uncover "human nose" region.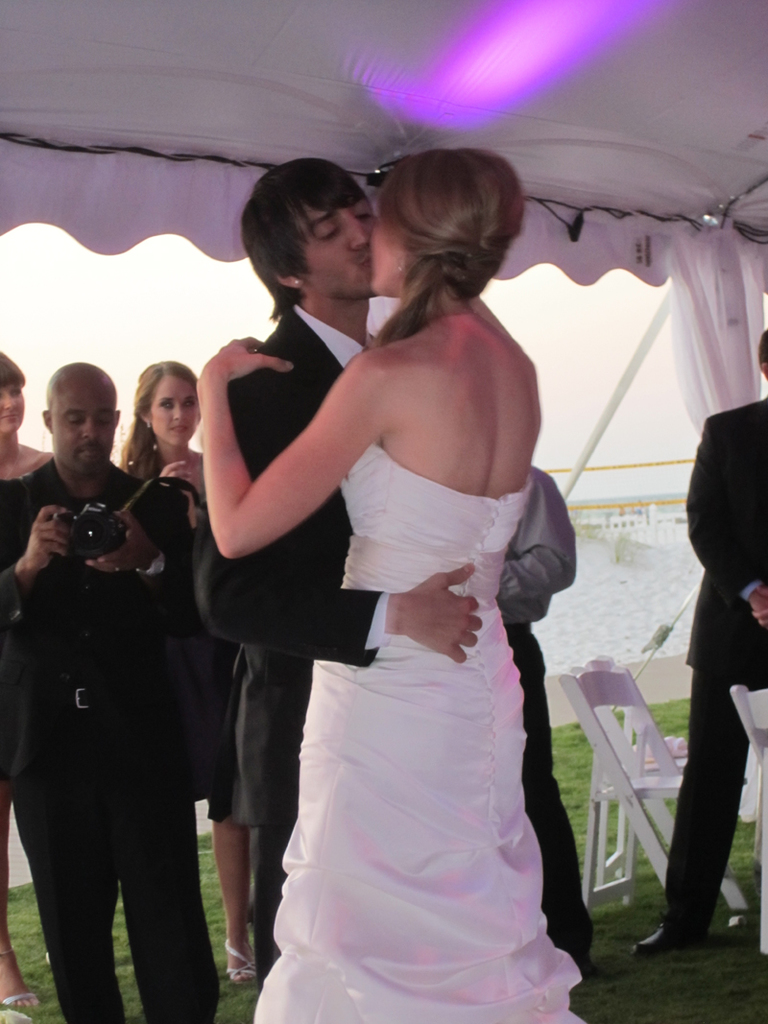
Uncovered: [left=83, top=419, right=98, bottom=442].
